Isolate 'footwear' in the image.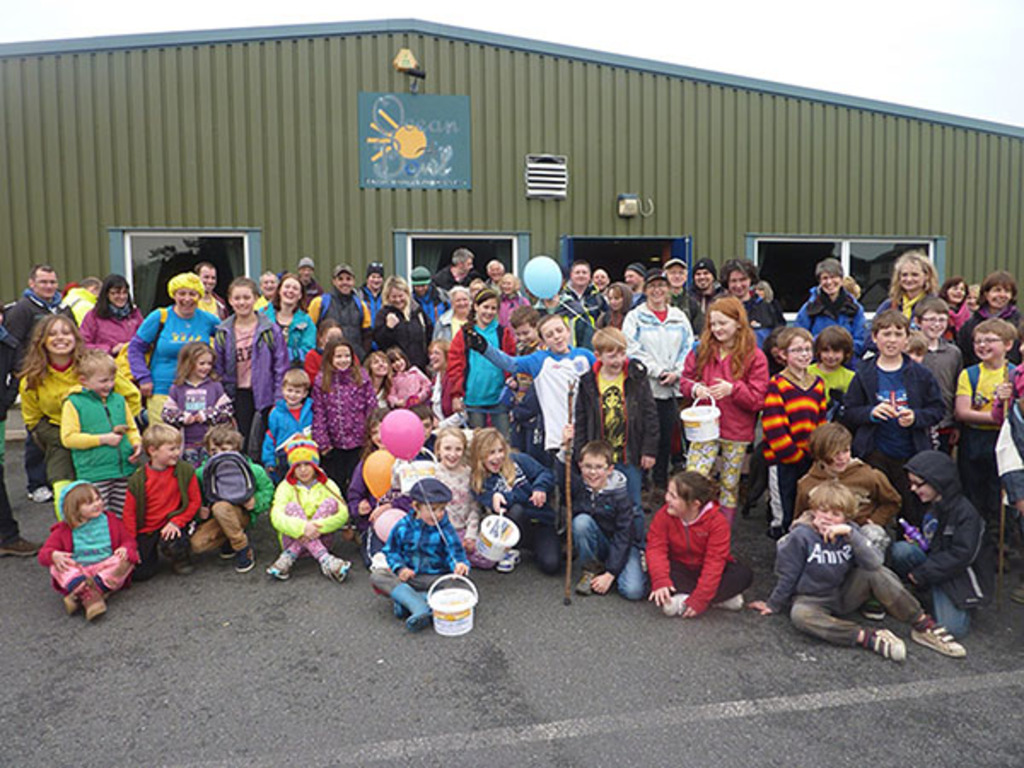
Isolated region: BBox(236, 544, 258, 577).
